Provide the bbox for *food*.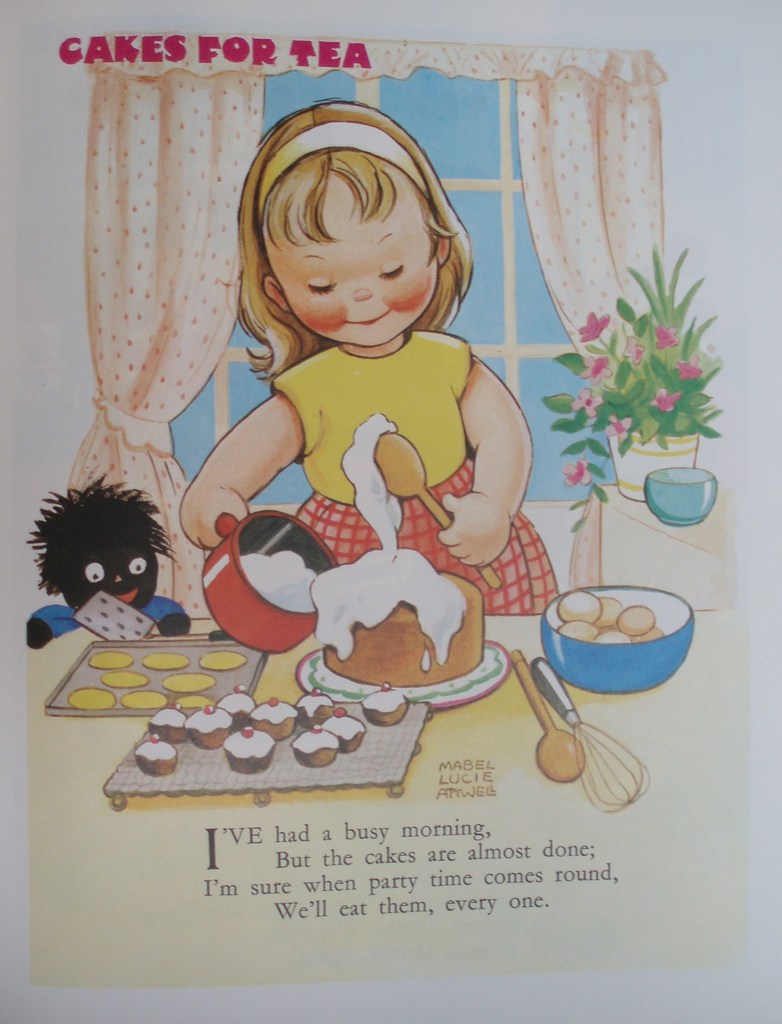
298, 687, 334, 722.
